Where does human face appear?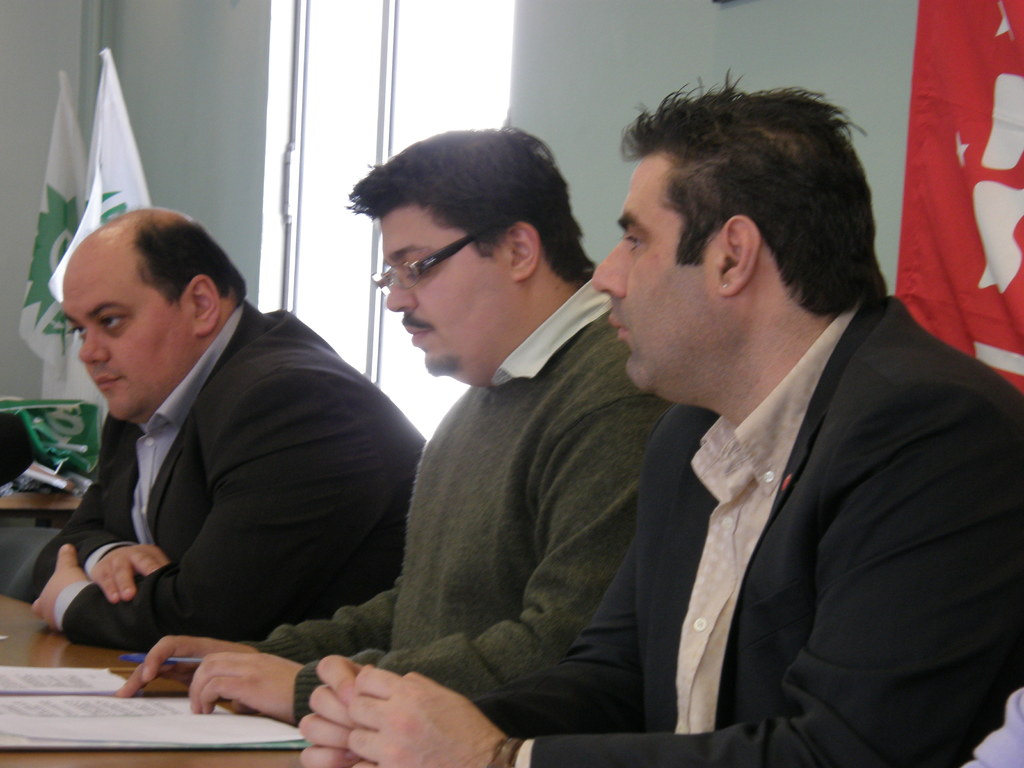
Appears at region(60, 276, 199, 420).
